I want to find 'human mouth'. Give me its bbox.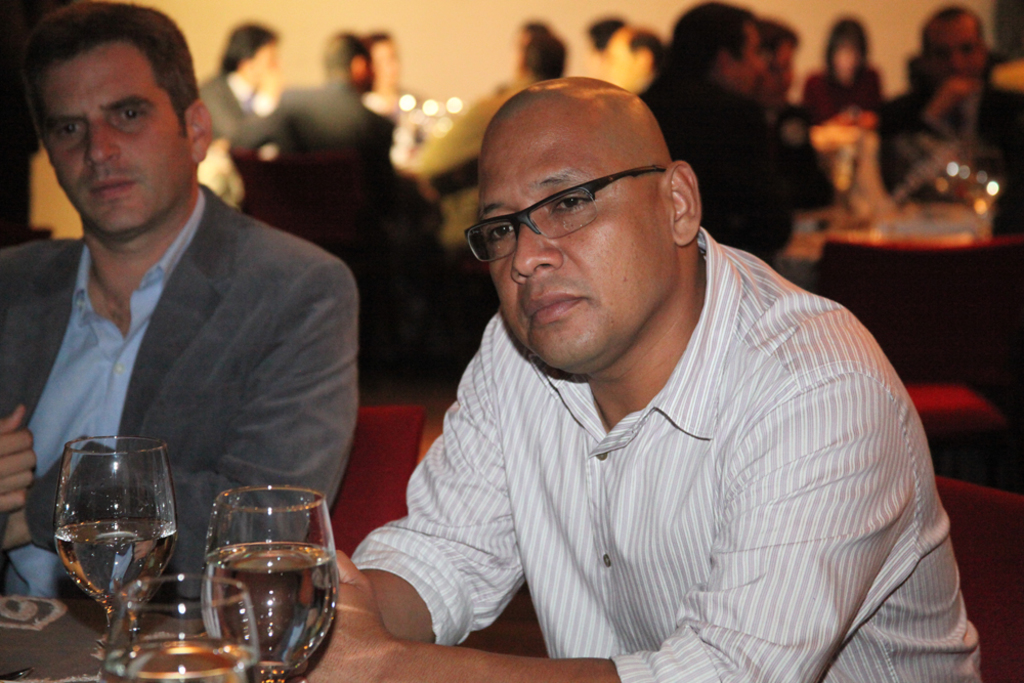
locate(82, 166, 135, 211).
